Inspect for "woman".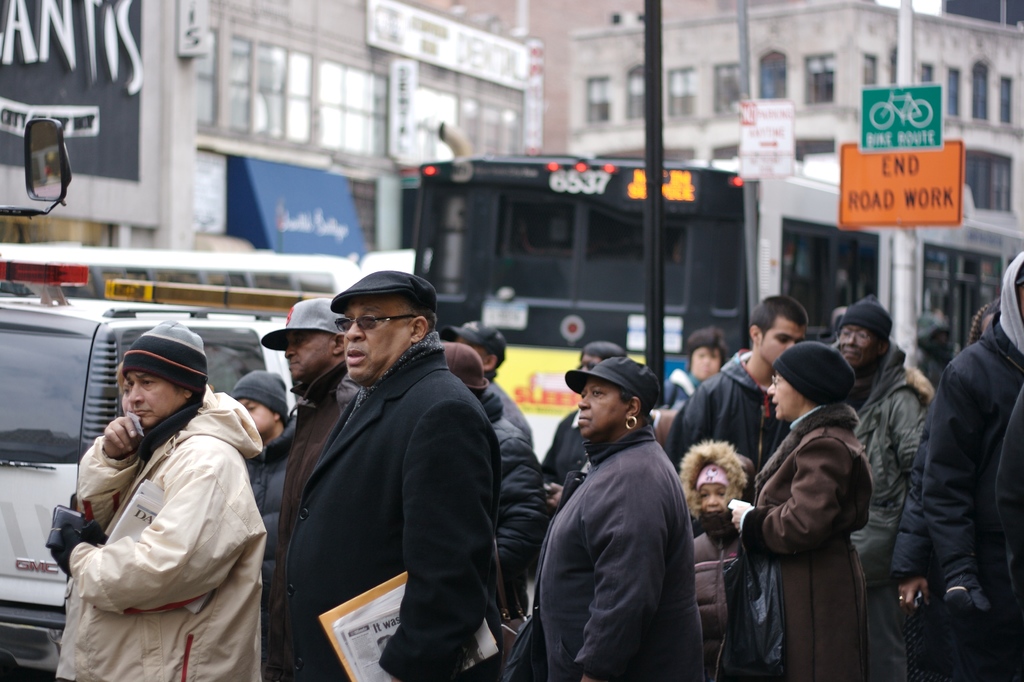
Inspection: (541,356,708,681).
